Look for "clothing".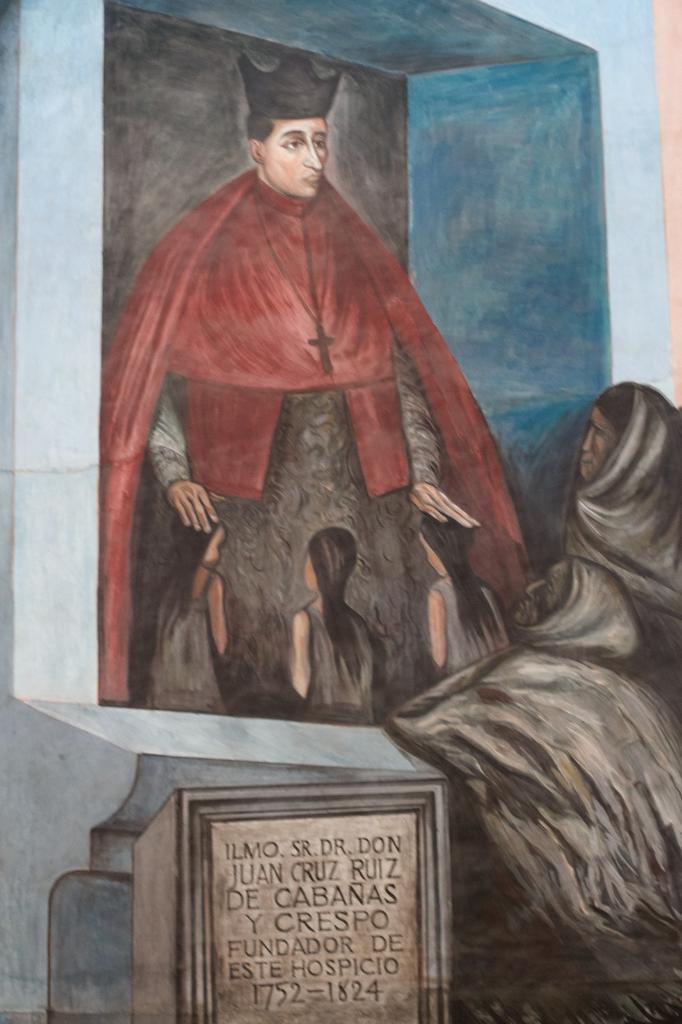
Found: 91:156:535:714.
